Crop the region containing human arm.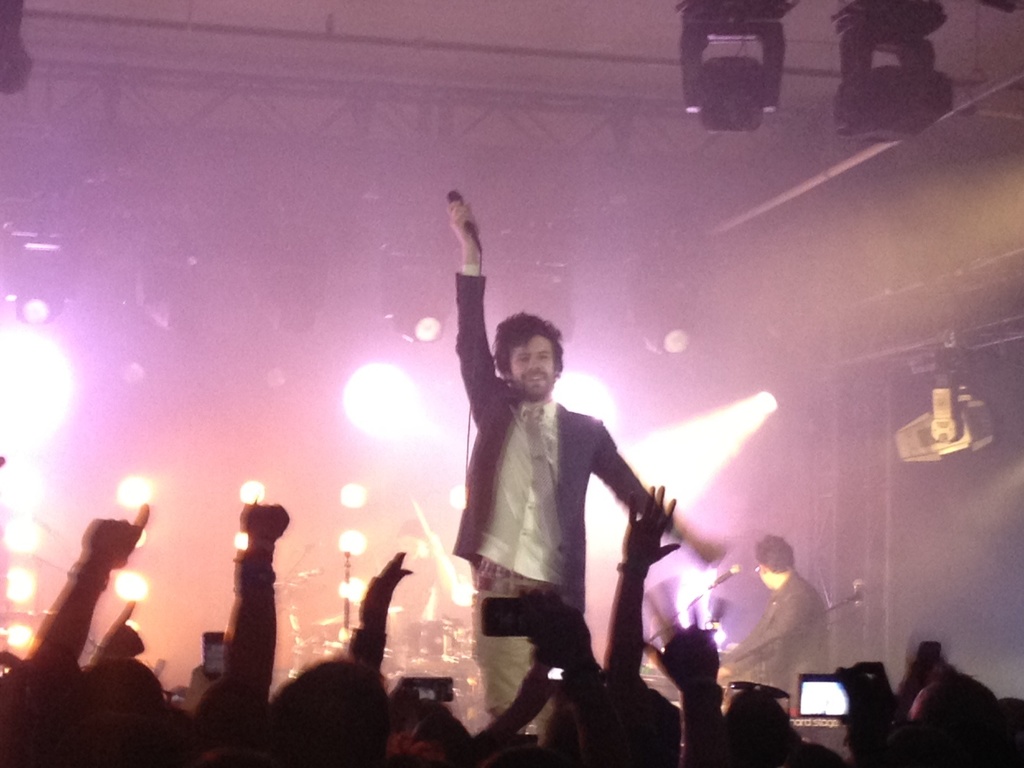
Crop region: locate(595, 479, 678, 746).
